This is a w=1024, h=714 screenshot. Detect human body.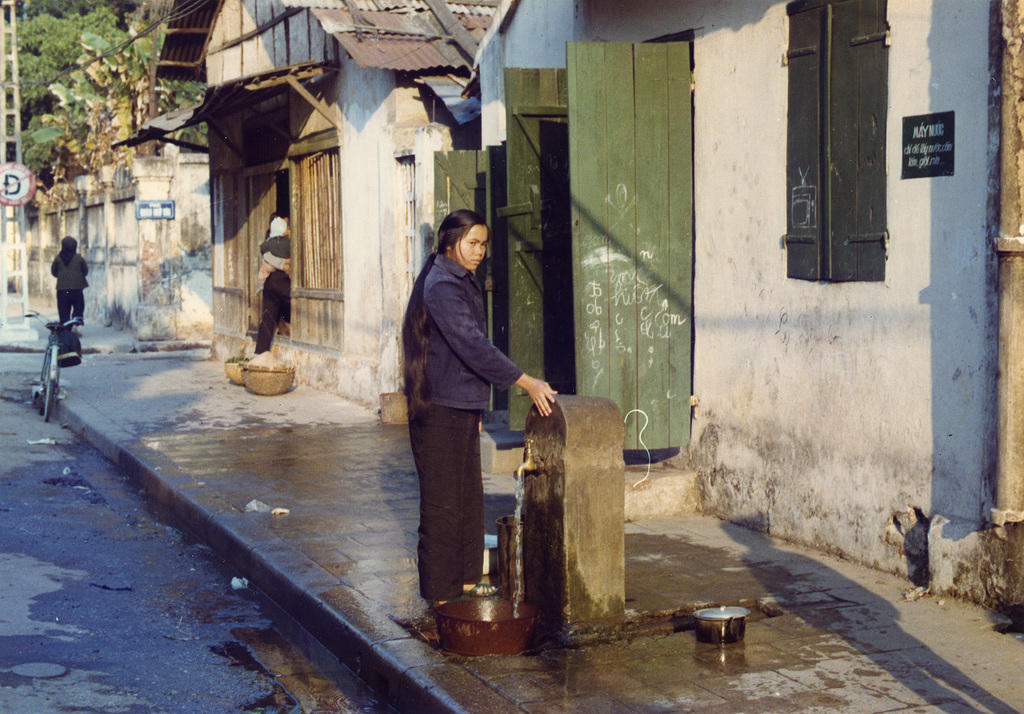
{"x1": 256, "y1": 210, "x2": 291, "y2": 359}.
